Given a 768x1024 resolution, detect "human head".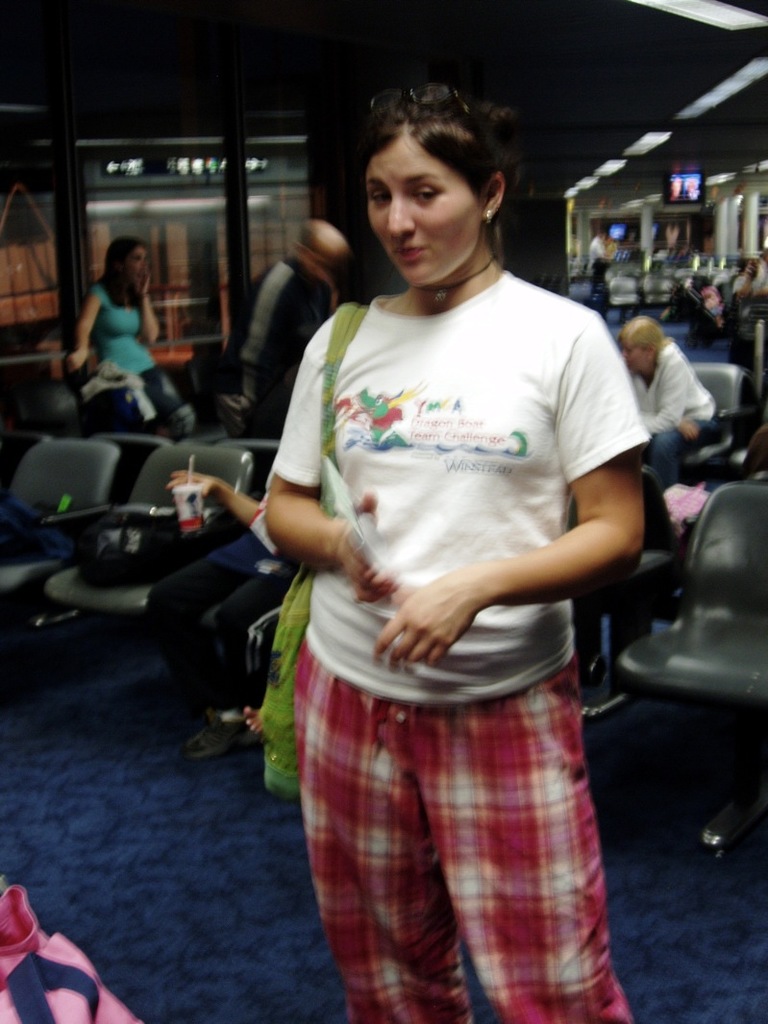
Rect(299, 217, 353, 276).
